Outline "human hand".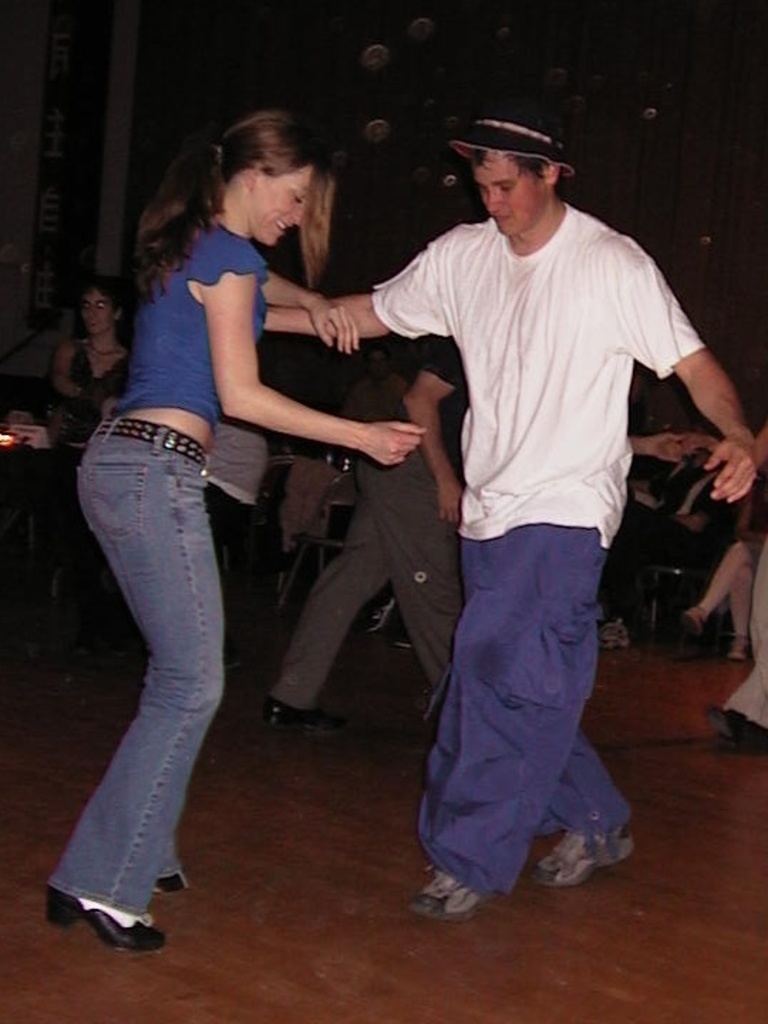
Outline: (left=680, top=434, right=705, bottom=449).
